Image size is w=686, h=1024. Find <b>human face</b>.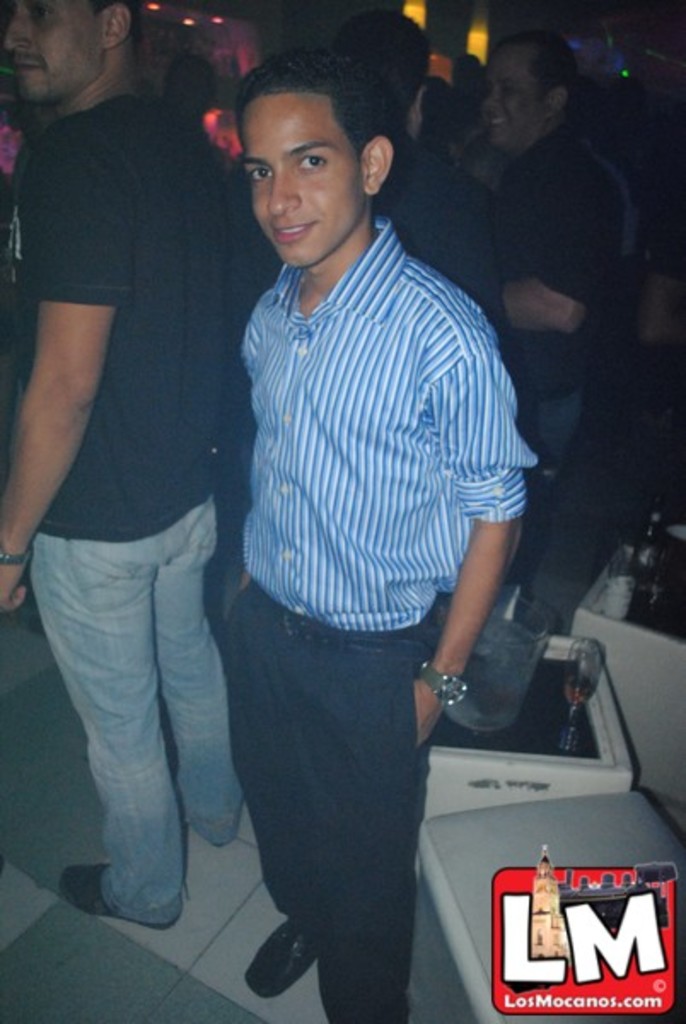
242, 94, 363, 268.
